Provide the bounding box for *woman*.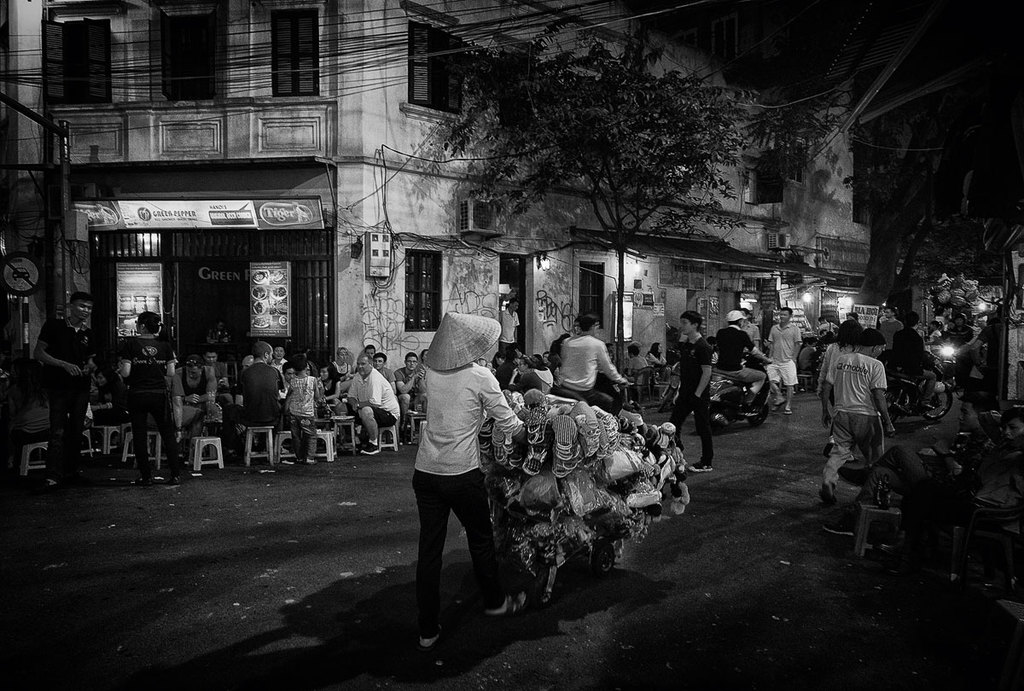
(x1=114, y1=311, x2=194, y2=479).
